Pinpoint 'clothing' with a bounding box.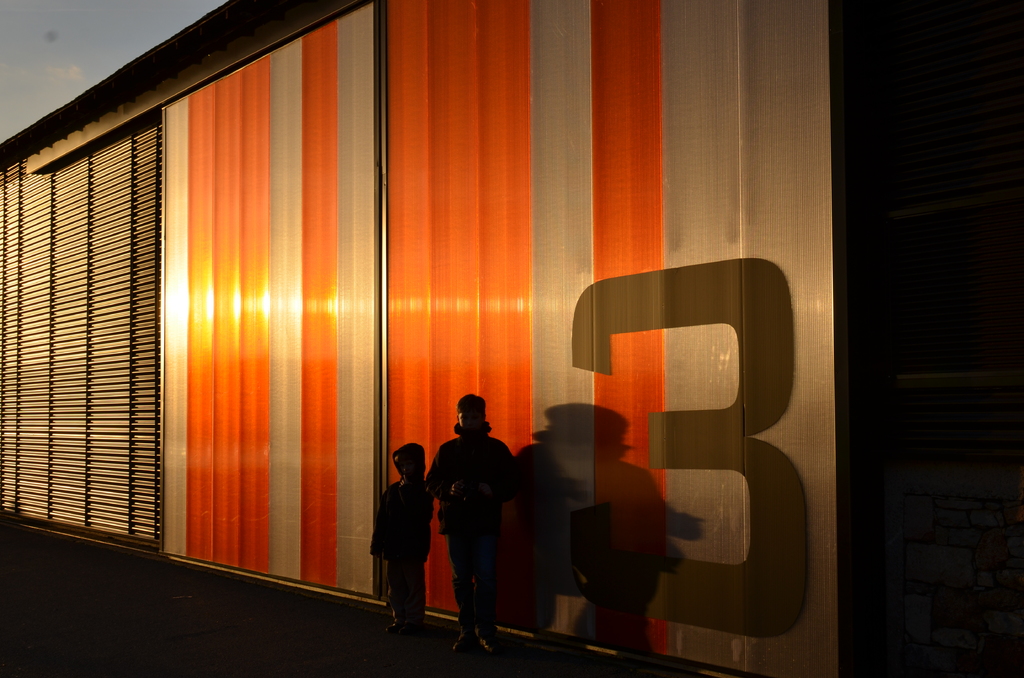
(x1=429, y1=432, x2=516, y2=647).
